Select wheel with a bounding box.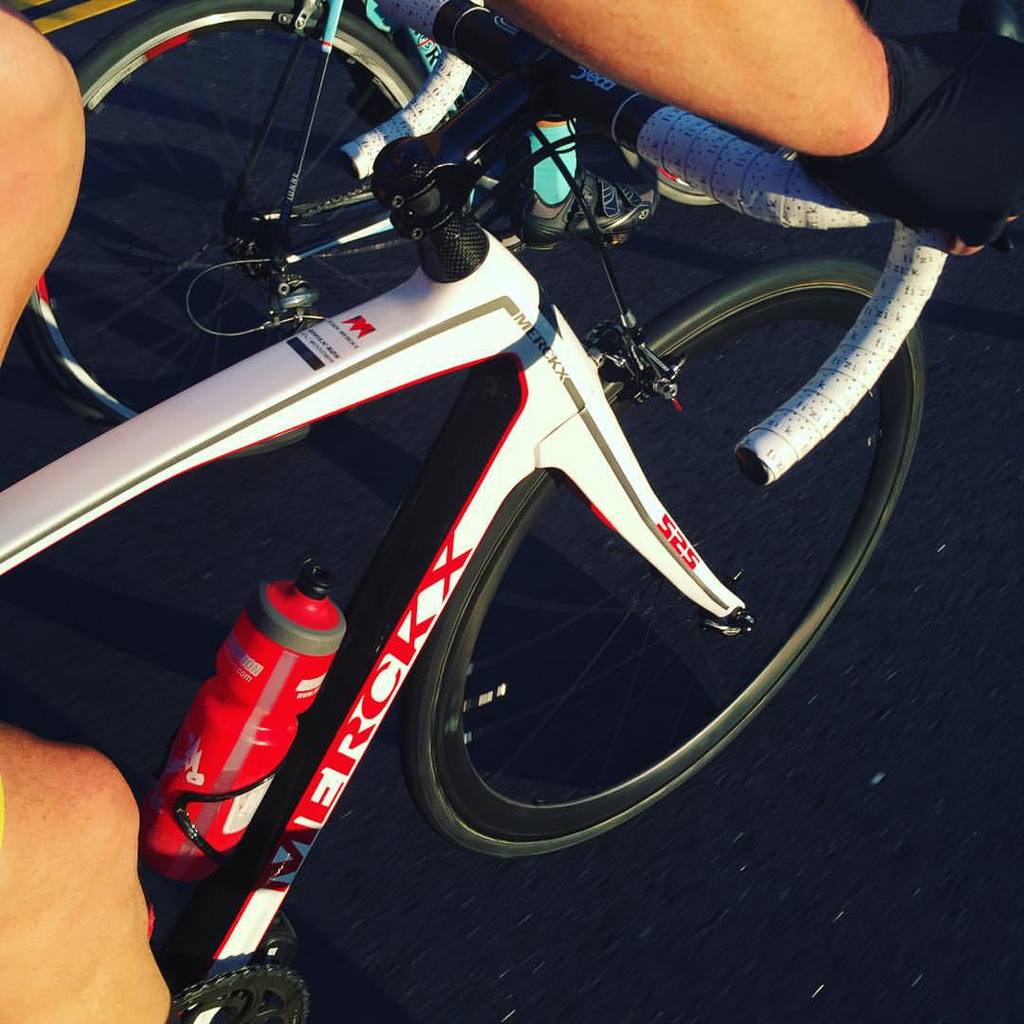
region(19, 0, 465, 441).
